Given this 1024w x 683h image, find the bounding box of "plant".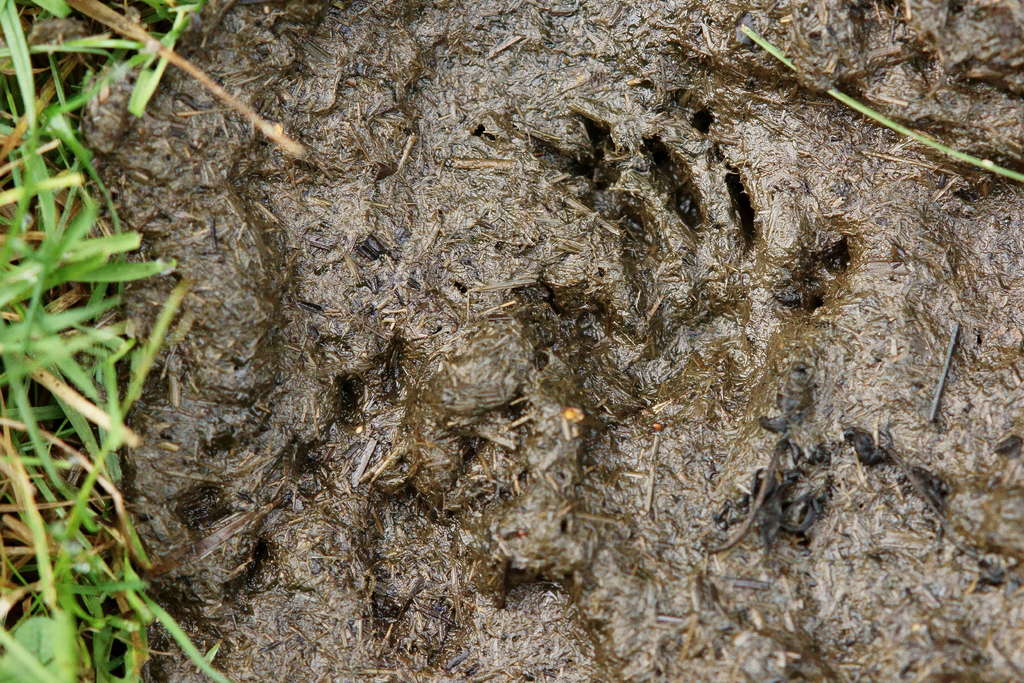
crop(0, 0, 219, 682).
